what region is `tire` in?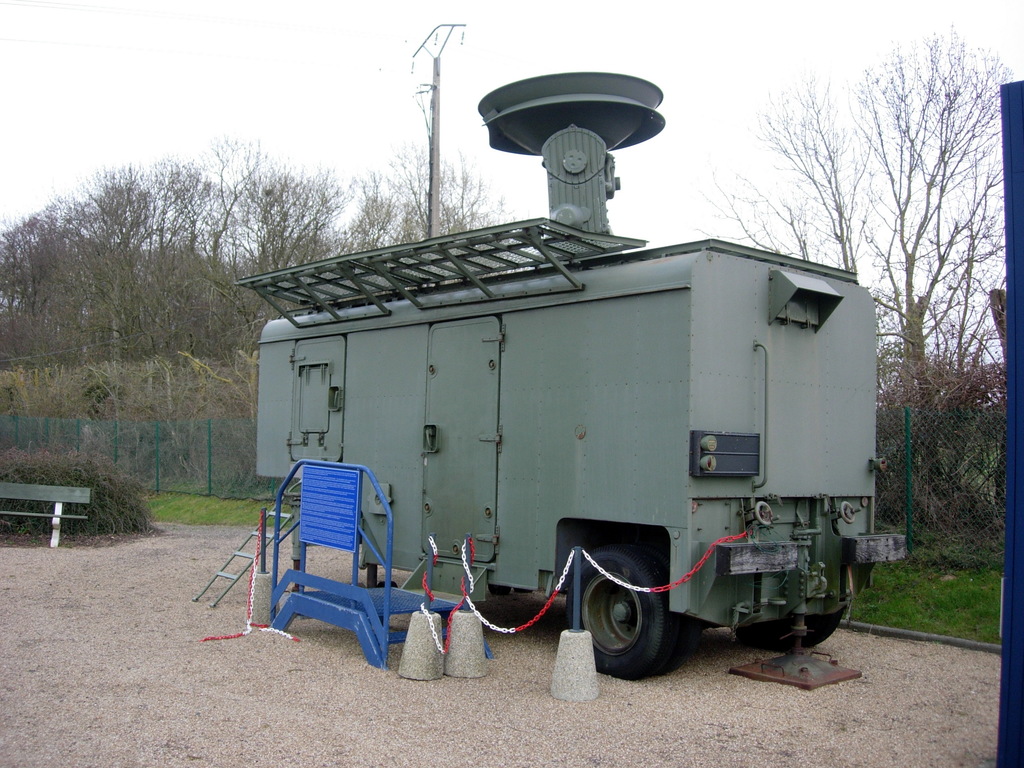
region(742, 590, 847, 650).
